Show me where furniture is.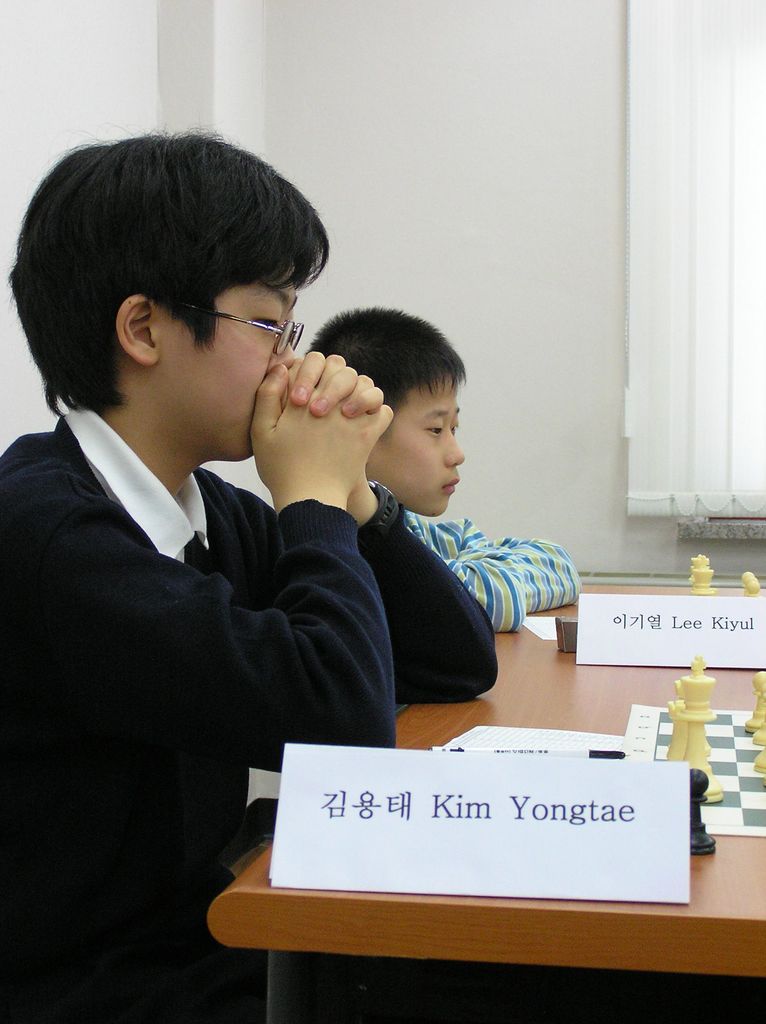
furniture is at locate(207, 583, 765, 1023).
